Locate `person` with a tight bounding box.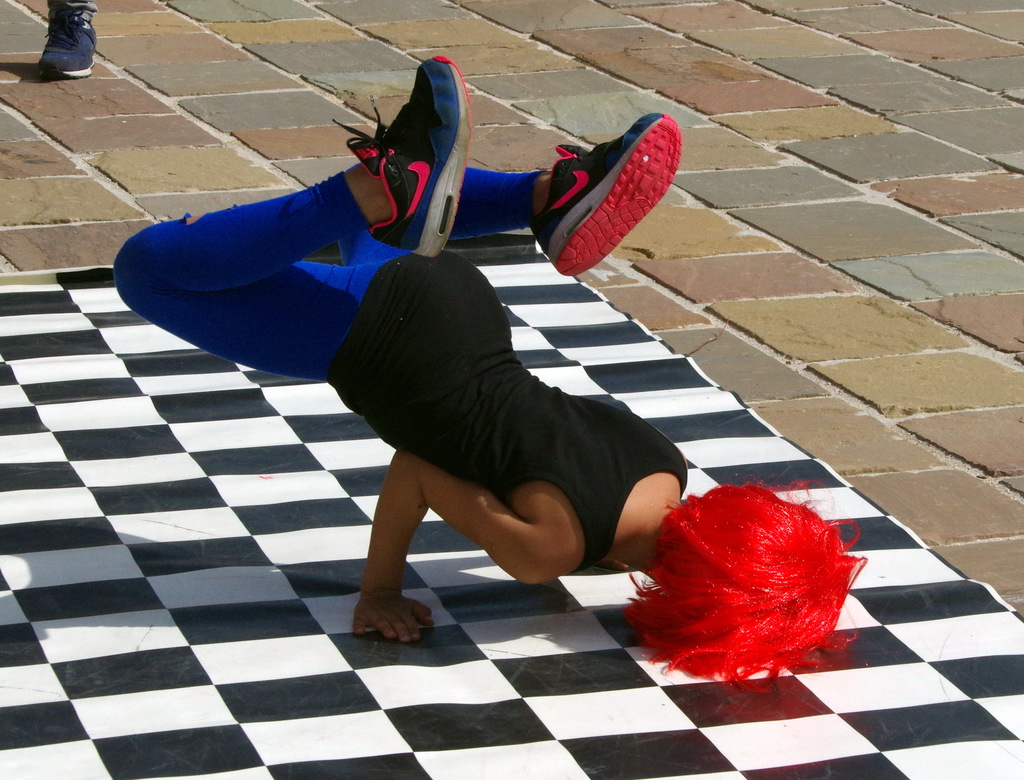
detection(112, 44, 876, 695).
